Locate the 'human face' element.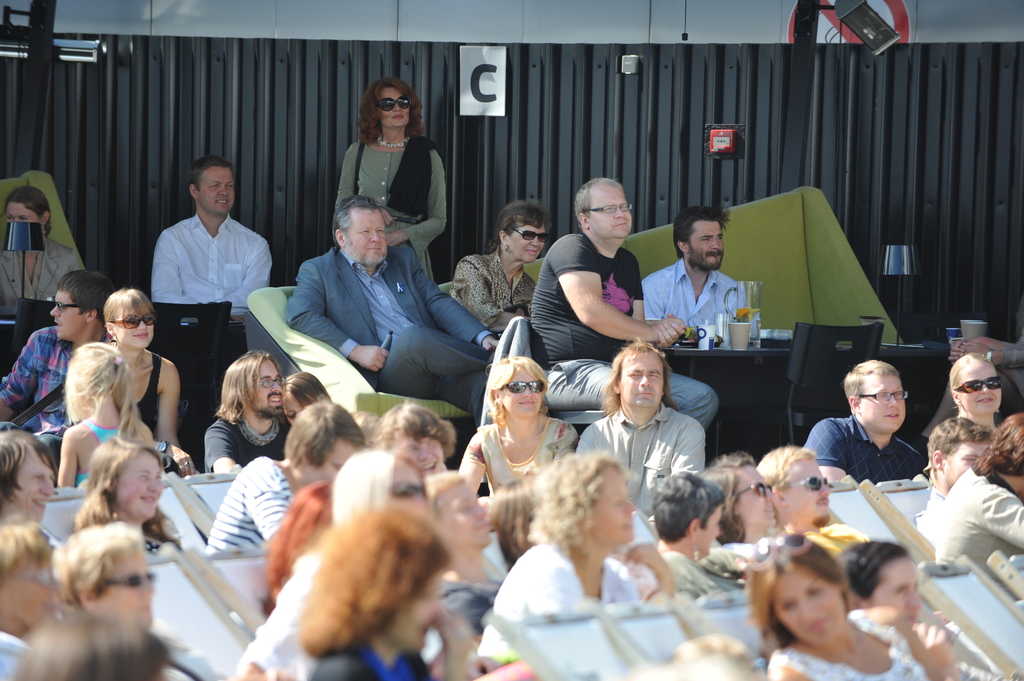
Element bbox: bbox=[945, 440, 989, 488].
